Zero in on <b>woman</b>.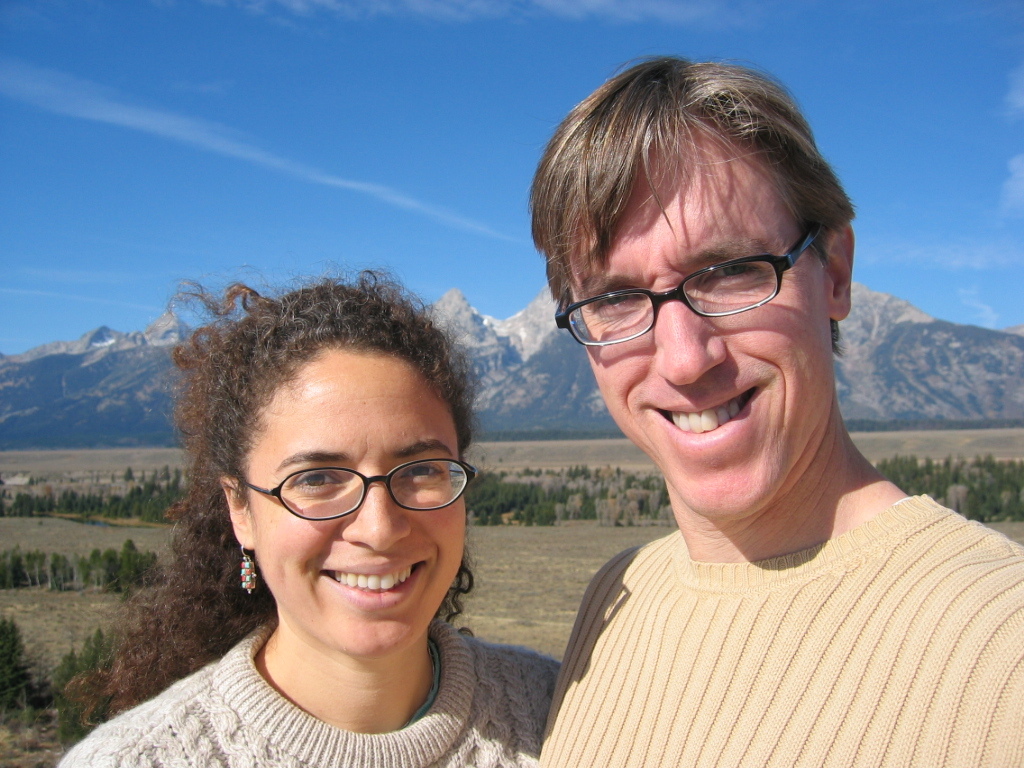
Zeroed in: [x1=87, y1=244, x2=604, y2=767].
